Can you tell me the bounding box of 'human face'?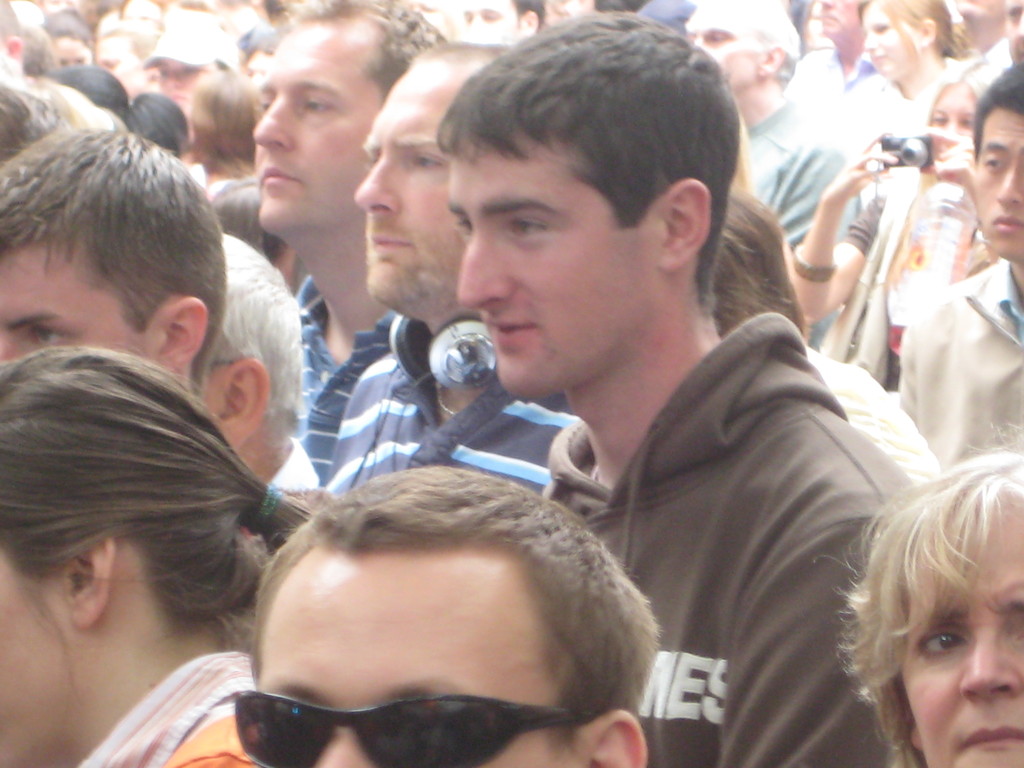
<box>50,38,90,69</box>.
